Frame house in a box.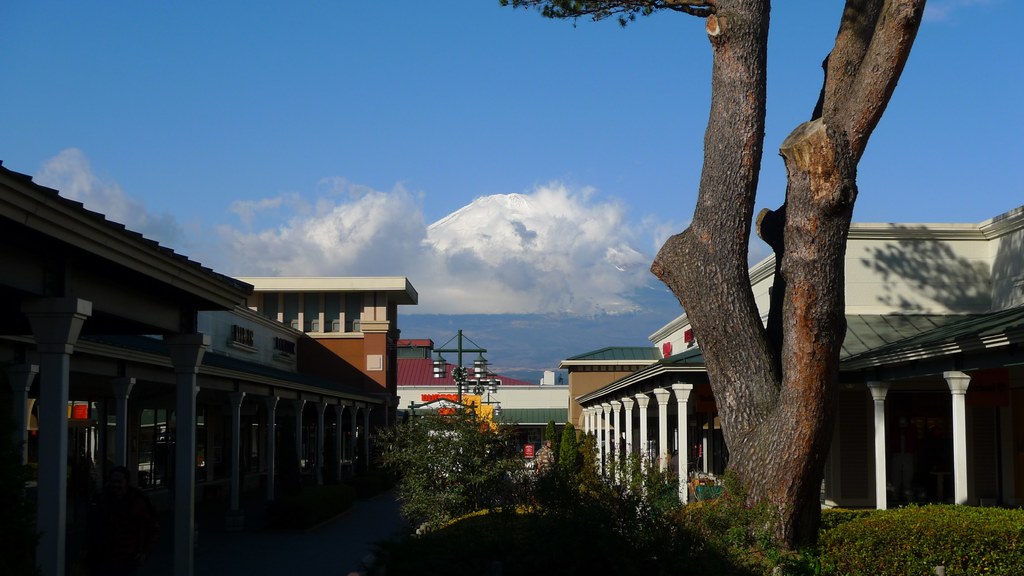
<region>656, 211, 1023, 366</region>.
